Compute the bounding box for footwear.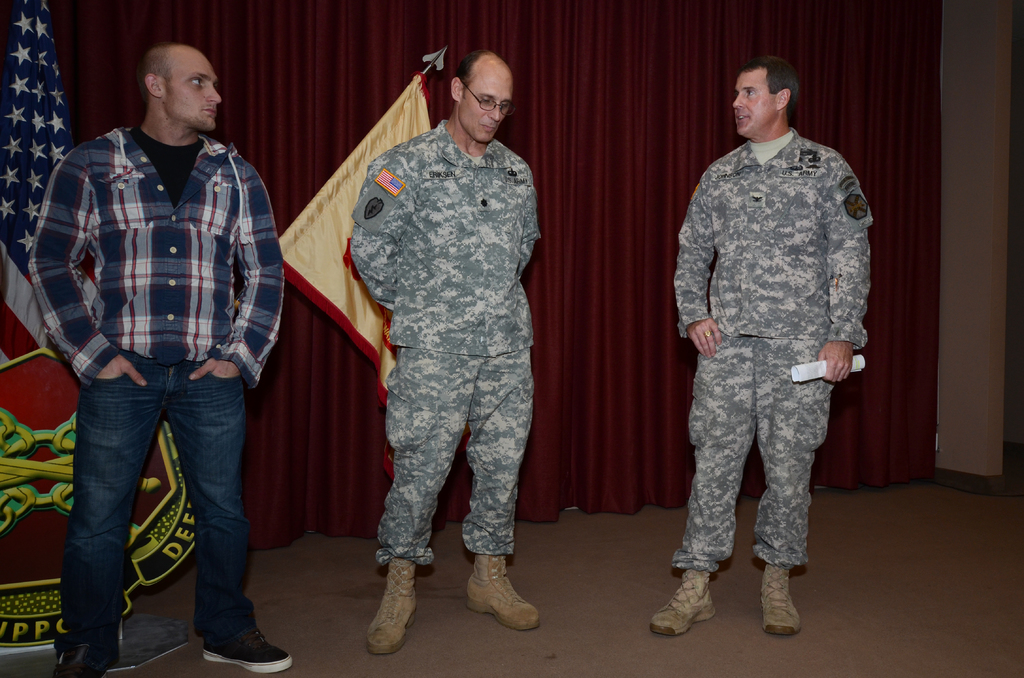
rect(50, 642, 94, 677).
